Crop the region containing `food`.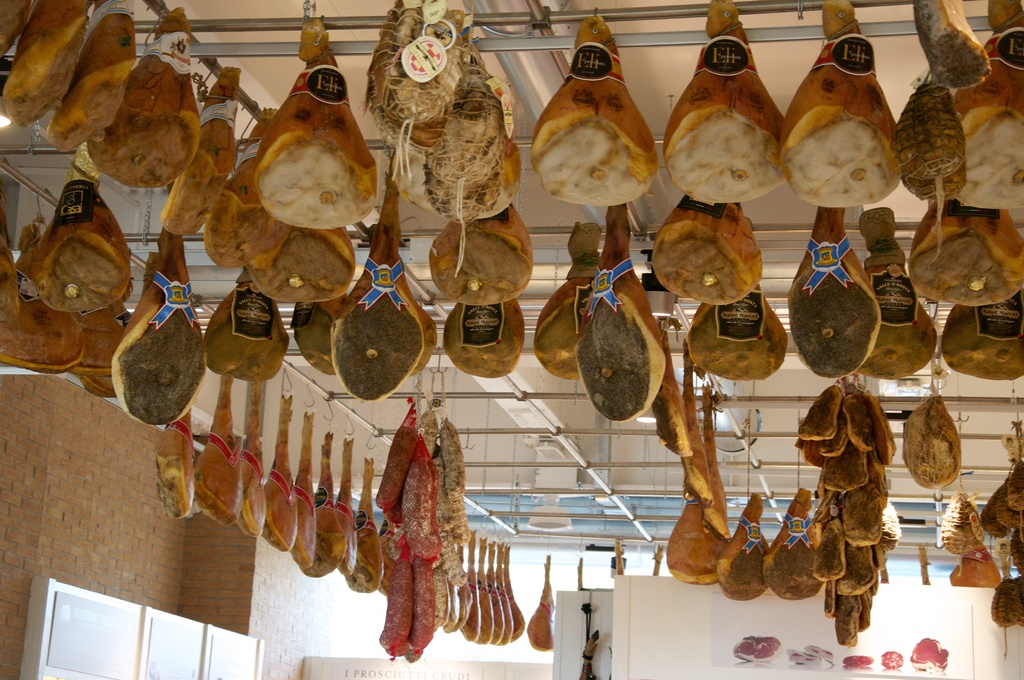
Crop region: locate(651, 542, 666, 576).
